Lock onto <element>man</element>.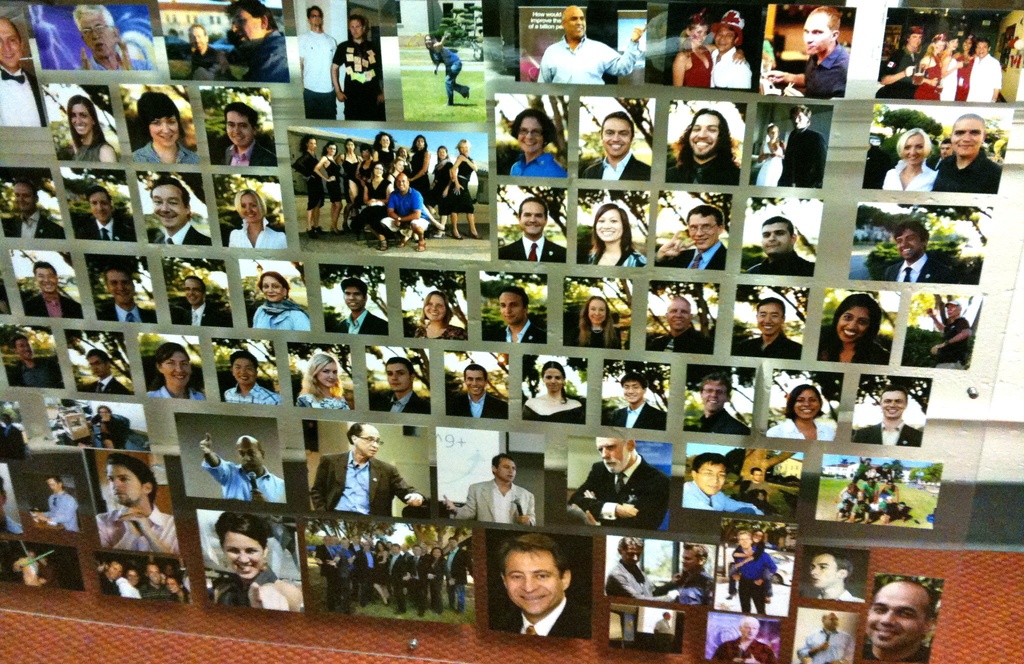
Locked: 93 264 159 327.
